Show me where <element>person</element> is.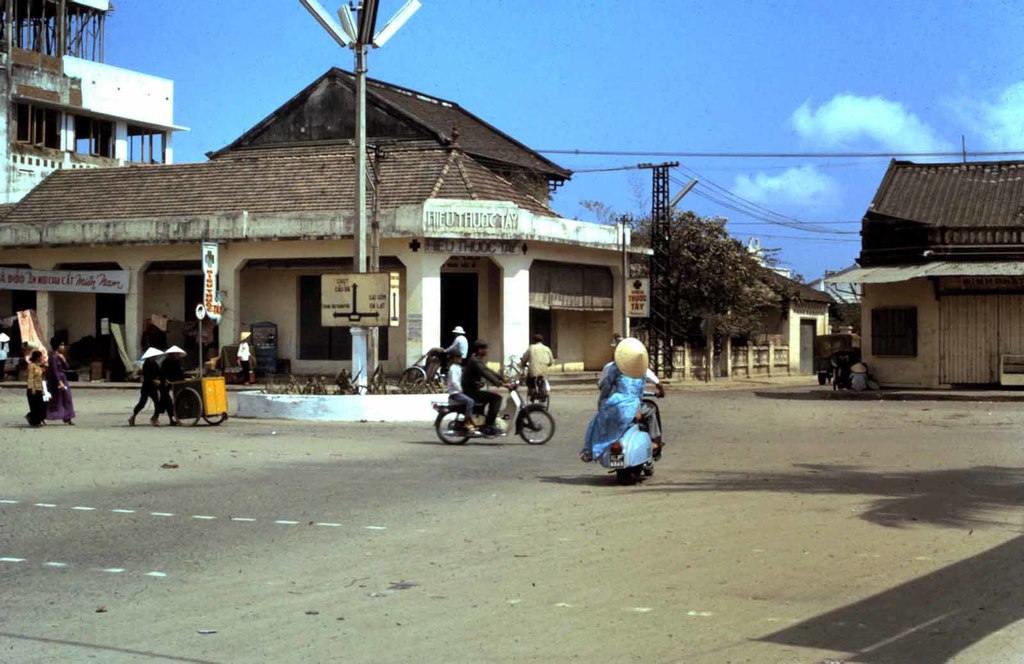
<element>person</element> is at x1=447, y1=351, x2=476, y2=435.
